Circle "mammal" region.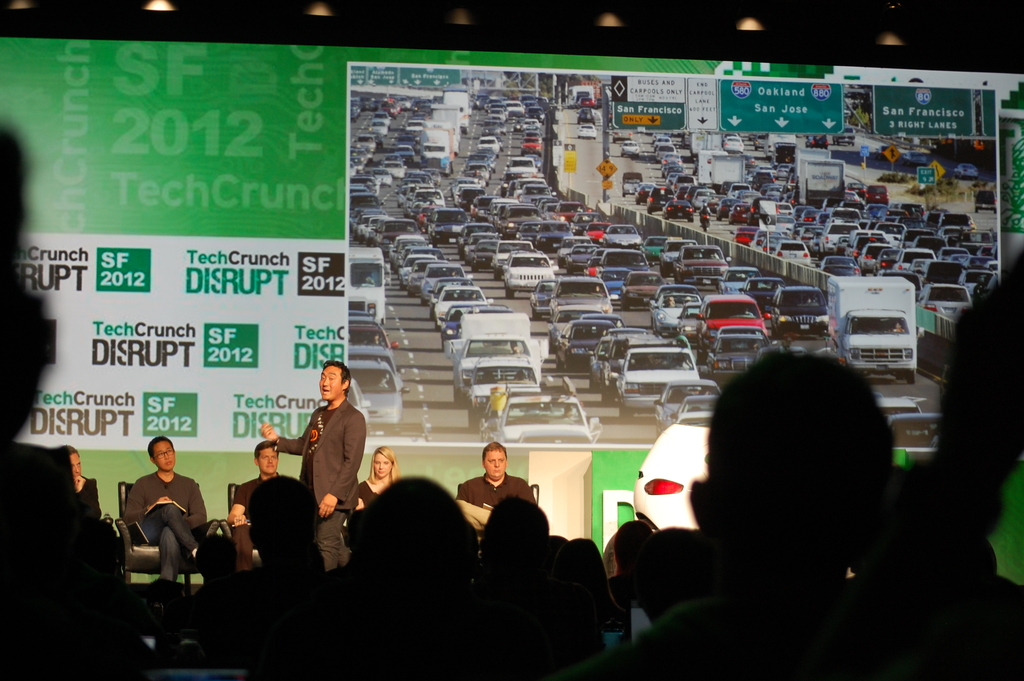
Region: [x1=455, y1=440, x2=535, y2=541].
